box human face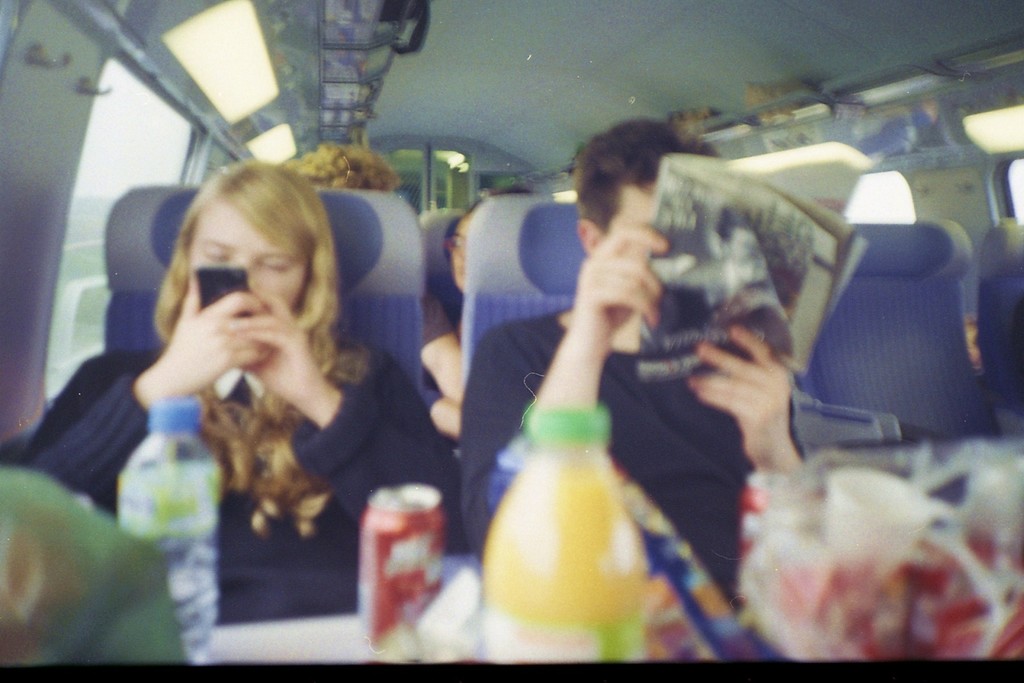
region(450, 216, 464, 293)
